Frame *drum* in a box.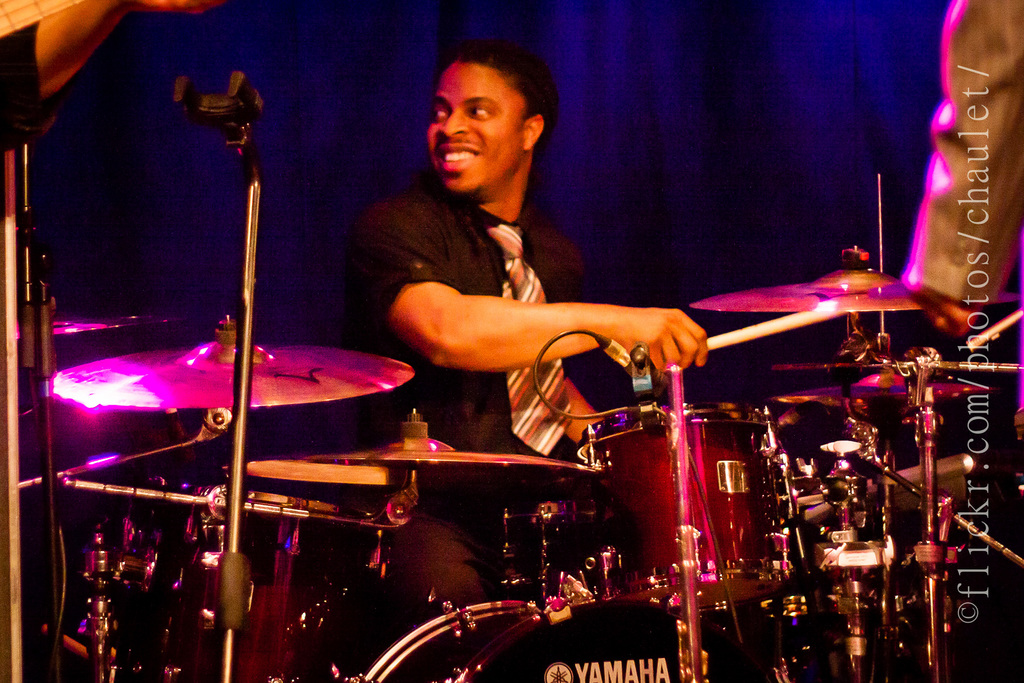
[x1=154, y1=492, x2=404, y2=682].
